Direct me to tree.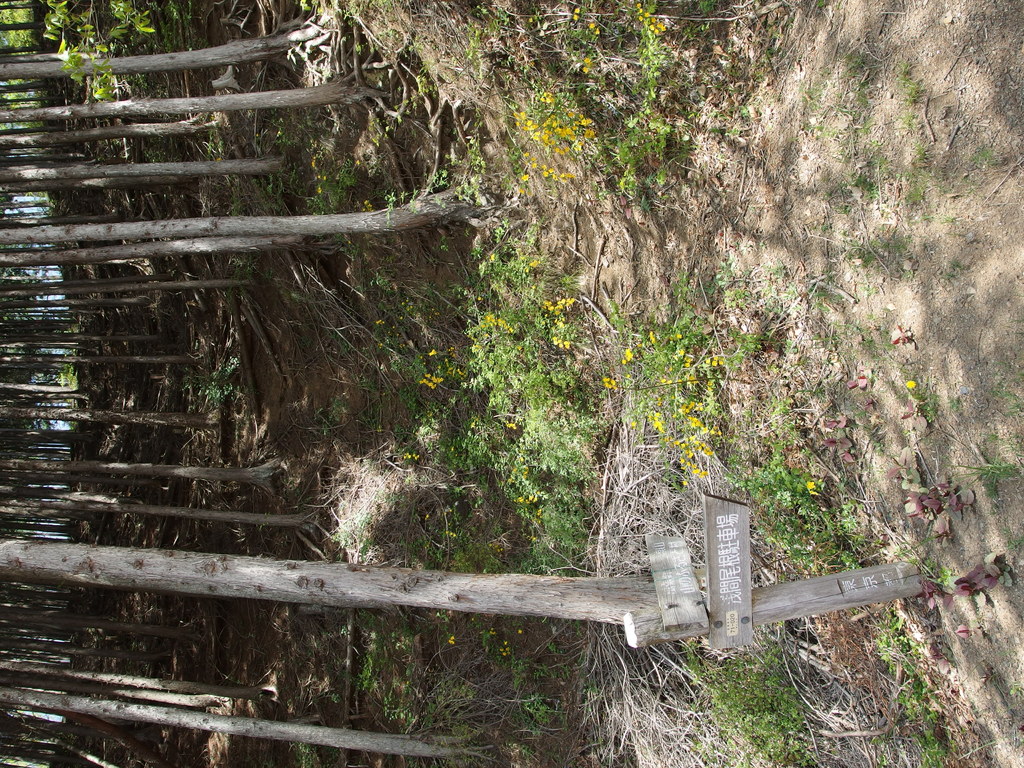
Direction: select_region(6, 387, 257, 436).
